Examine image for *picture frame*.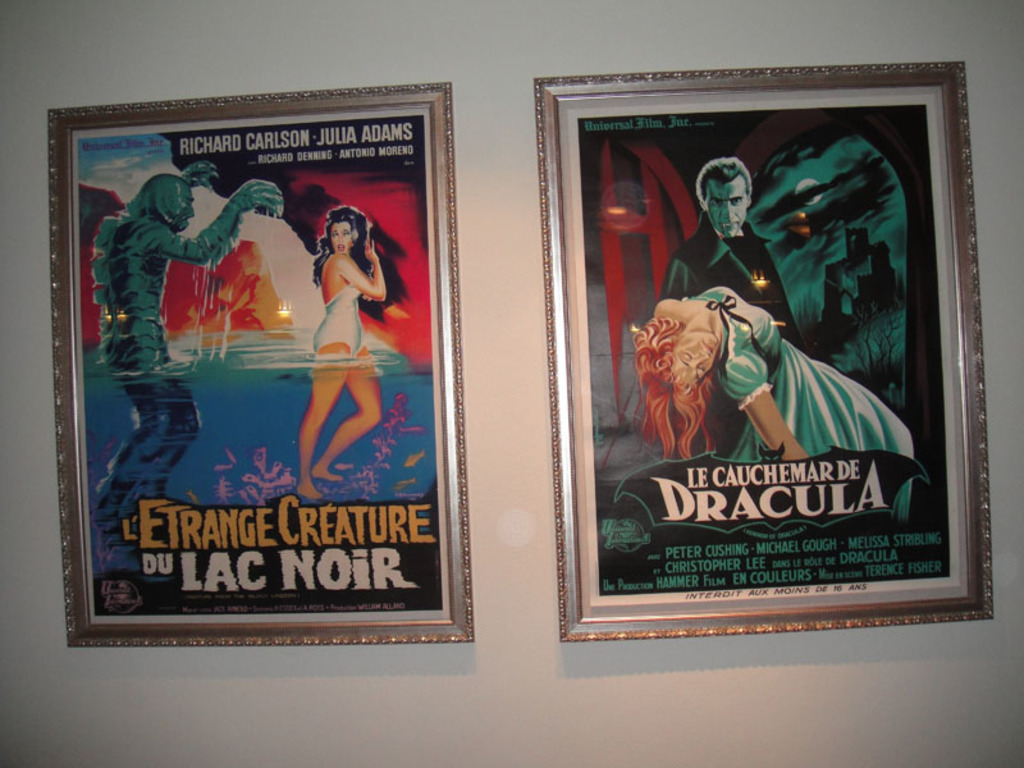
Examination result: box(534, 54, 1000, 648).
